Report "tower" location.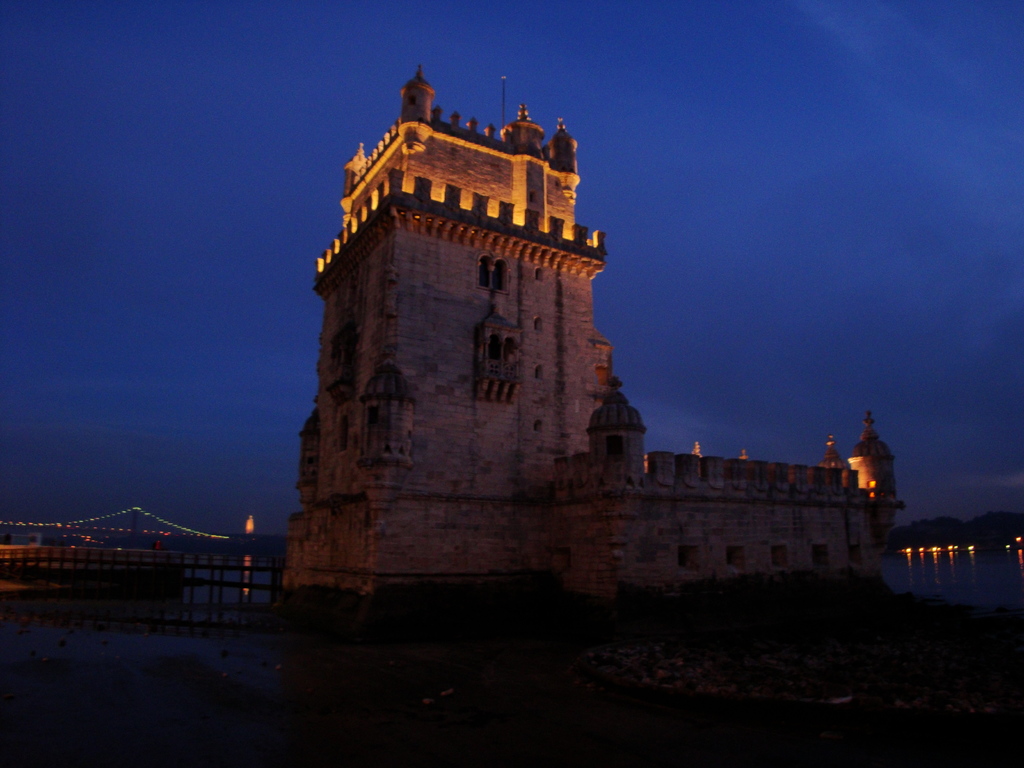
Report: <box>264,61,616,608</box>.
